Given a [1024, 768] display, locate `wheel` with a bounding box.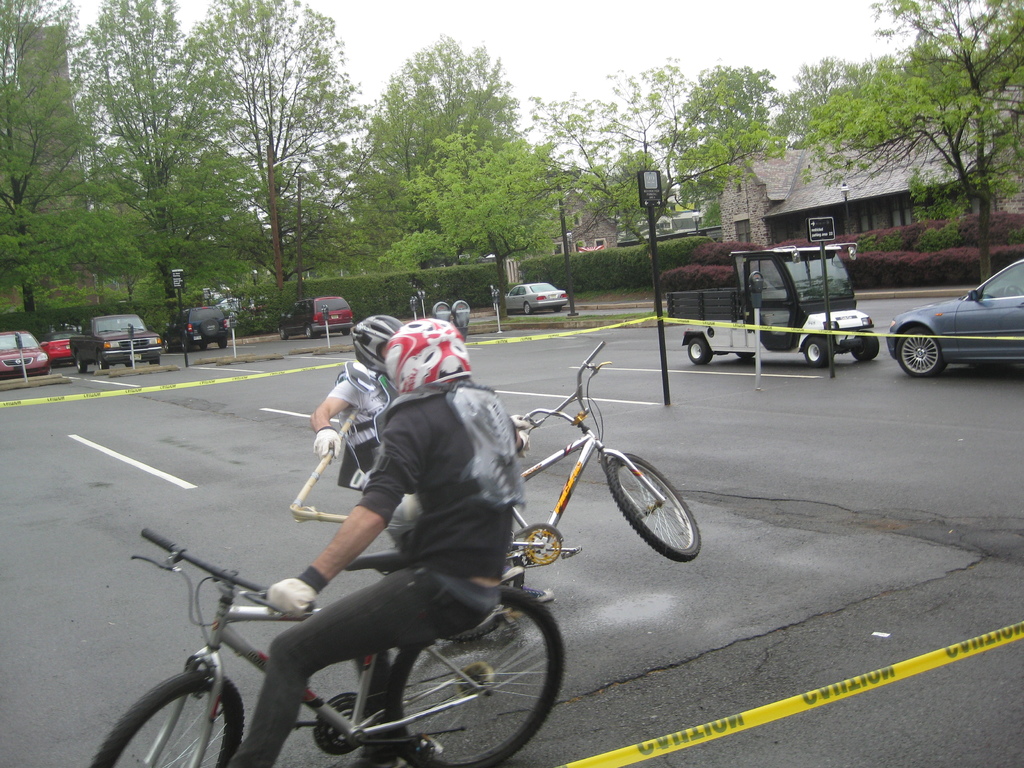
Located: {"x1": 439, "y1": 545, "x2": 524, "y2": 641}.
